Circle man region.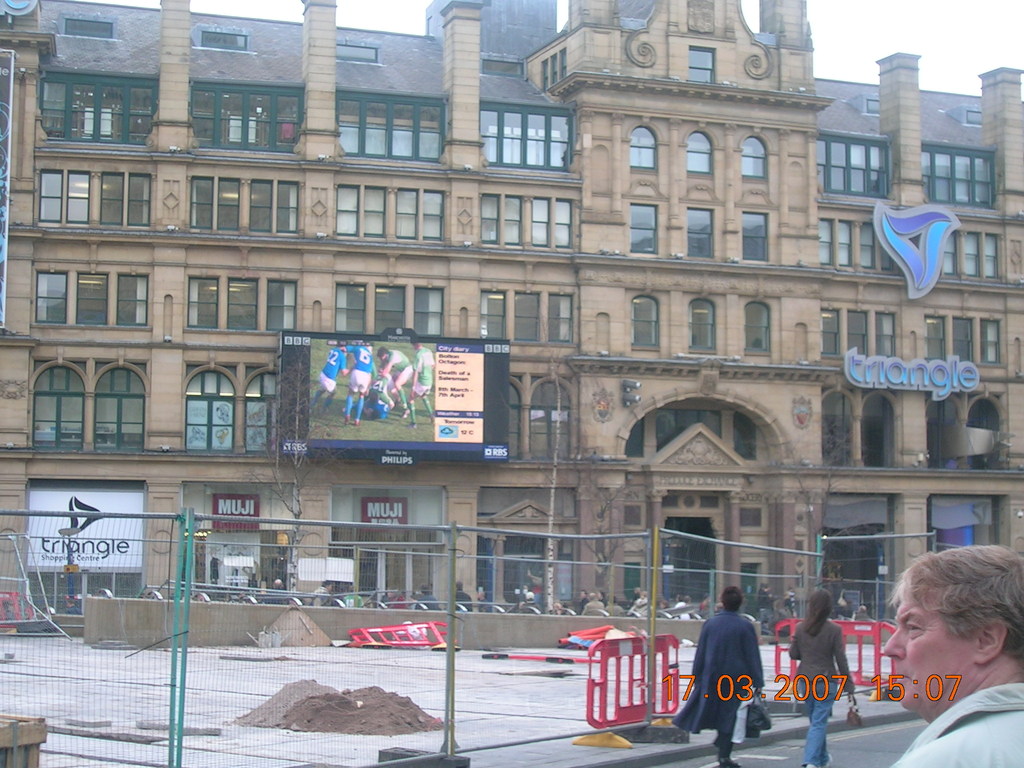
Region: box=[274, 579, 287, 589].
